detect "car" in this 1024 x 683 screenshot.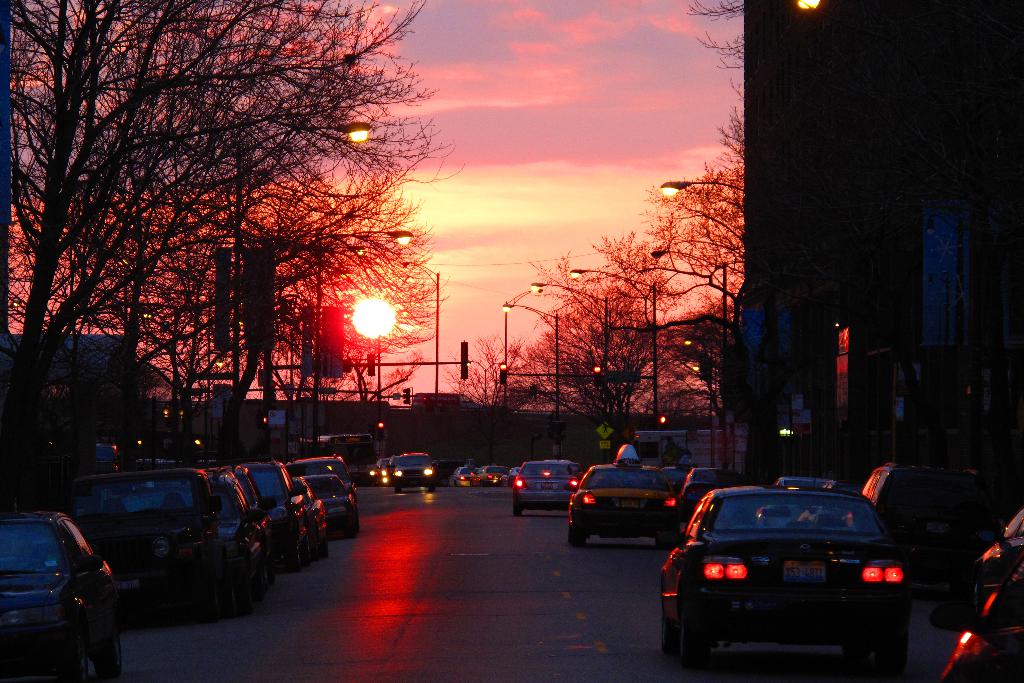
Detection: <region>666, 473, 744, 555</region>.
